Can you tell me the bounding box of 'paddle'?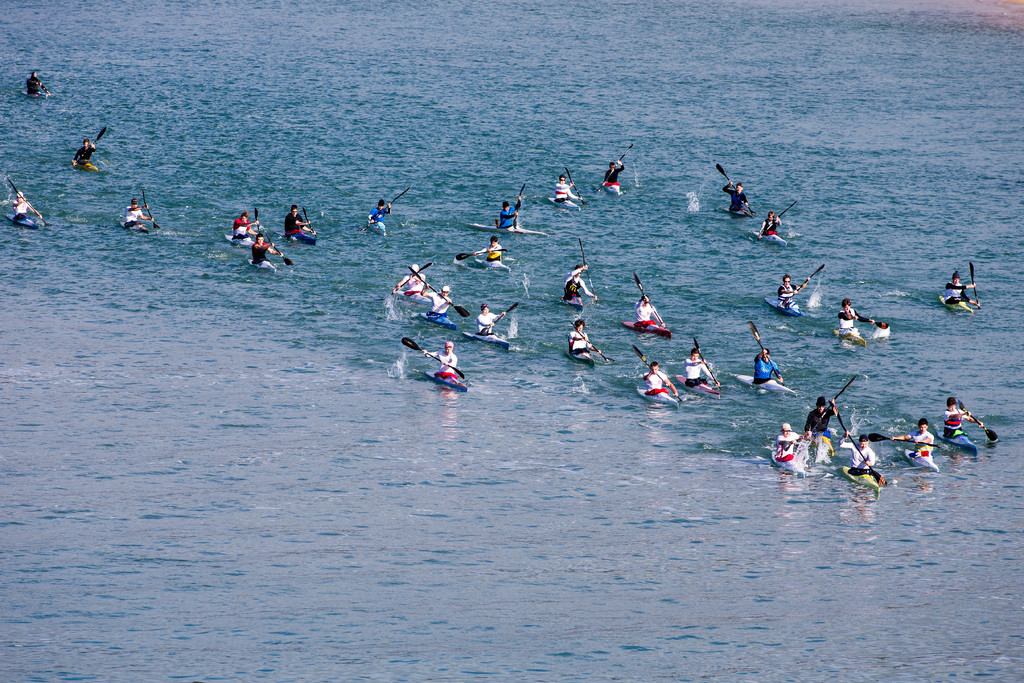
region(780, 415, 824, 456).
